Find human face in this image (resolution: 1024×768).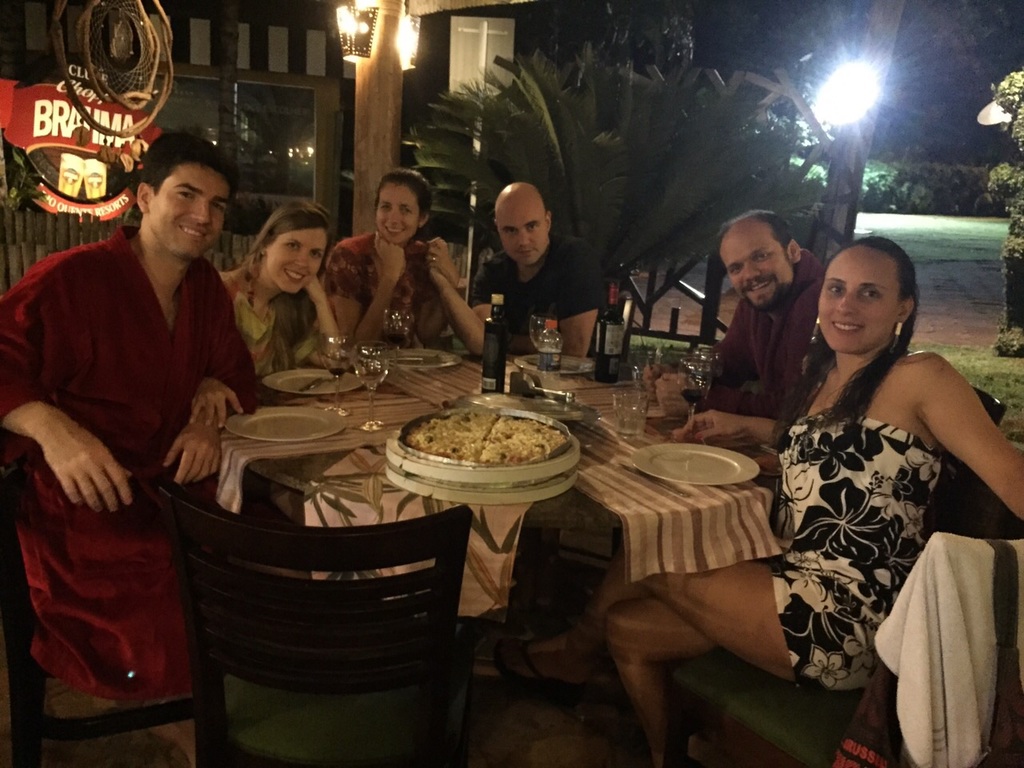
<bbox>154, 166, 231, 258</bbox>.
